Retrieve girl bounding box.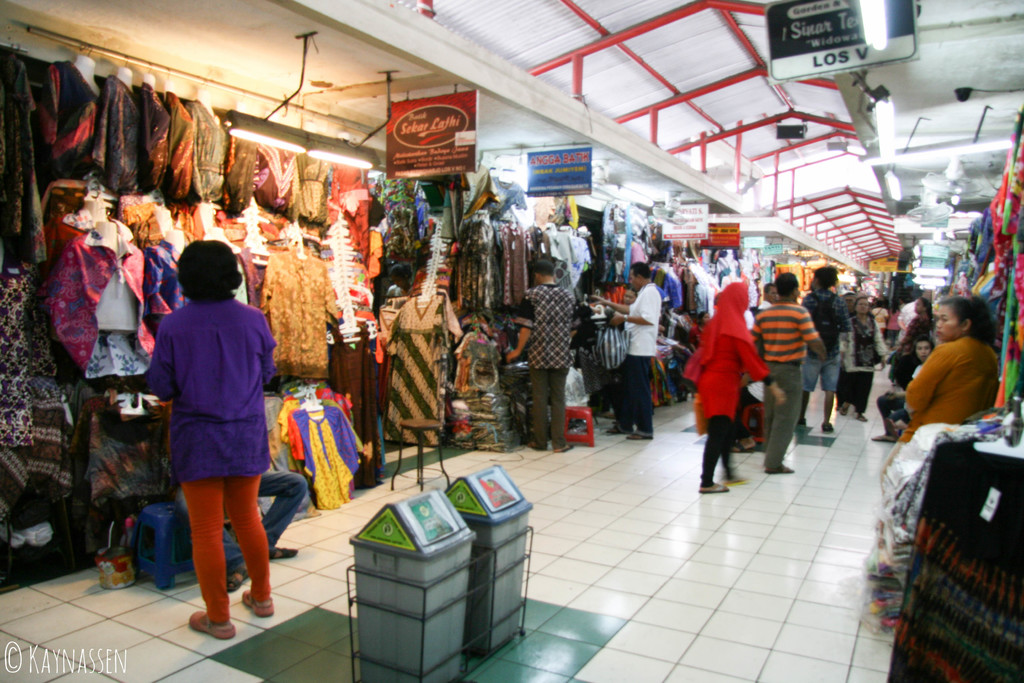
Bounding box: <bbox>870, 338, 935, 441</bbox>.
